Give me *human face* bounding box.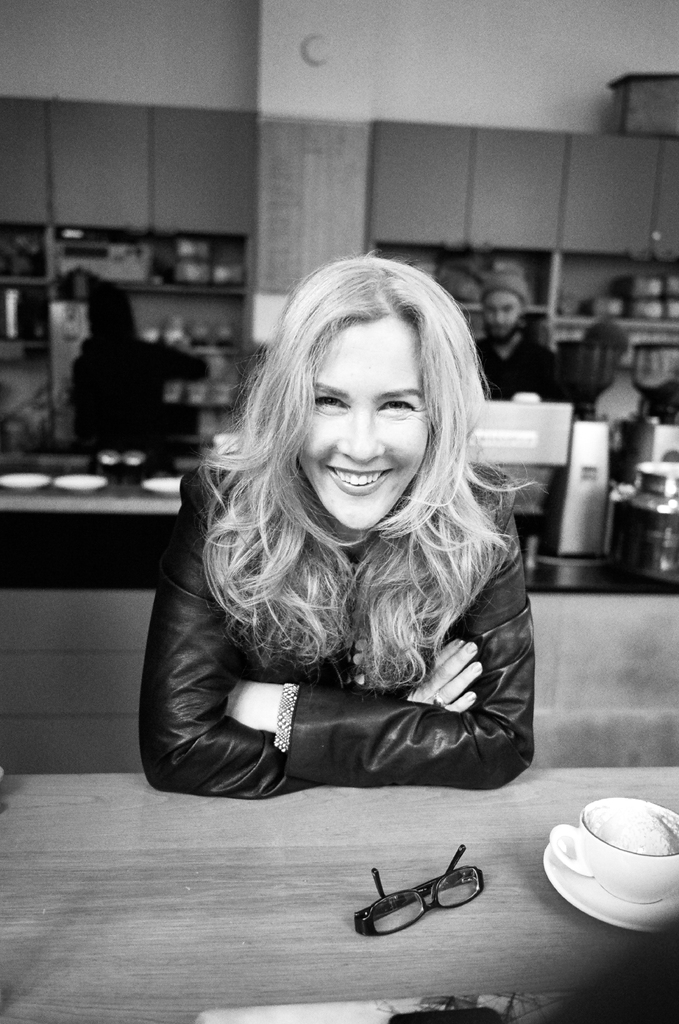
(x1=481, y1=287, x2=528, y2=337).
